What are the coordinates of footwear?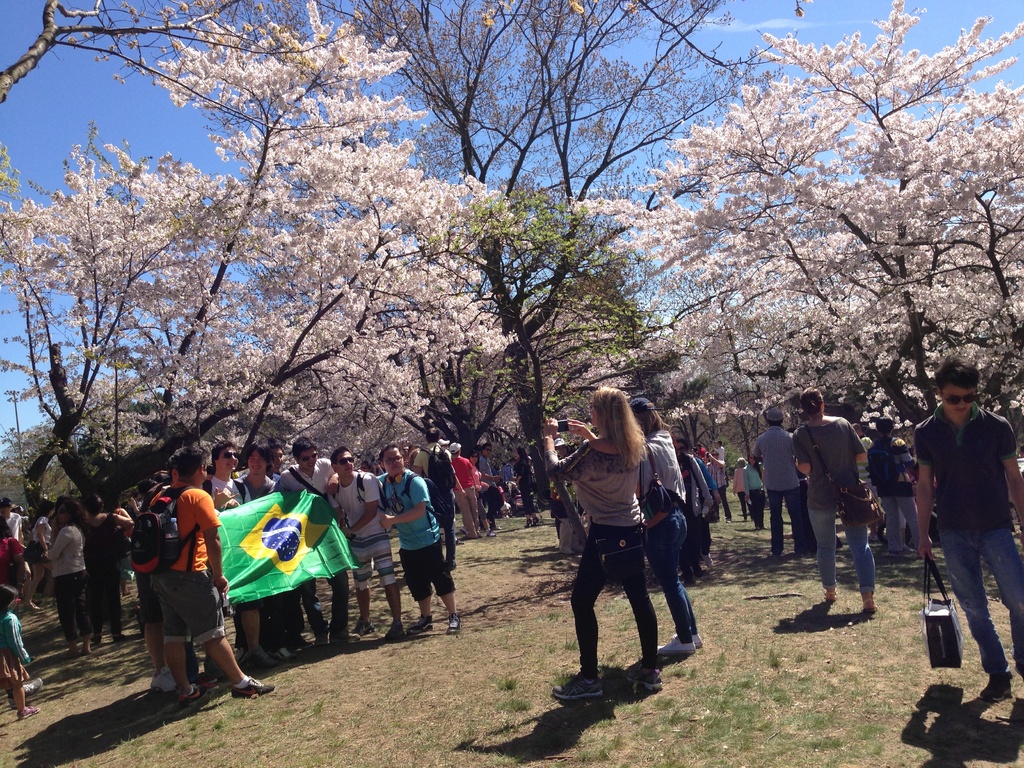
x1=312, y1=616, x2=329, y2=641.
